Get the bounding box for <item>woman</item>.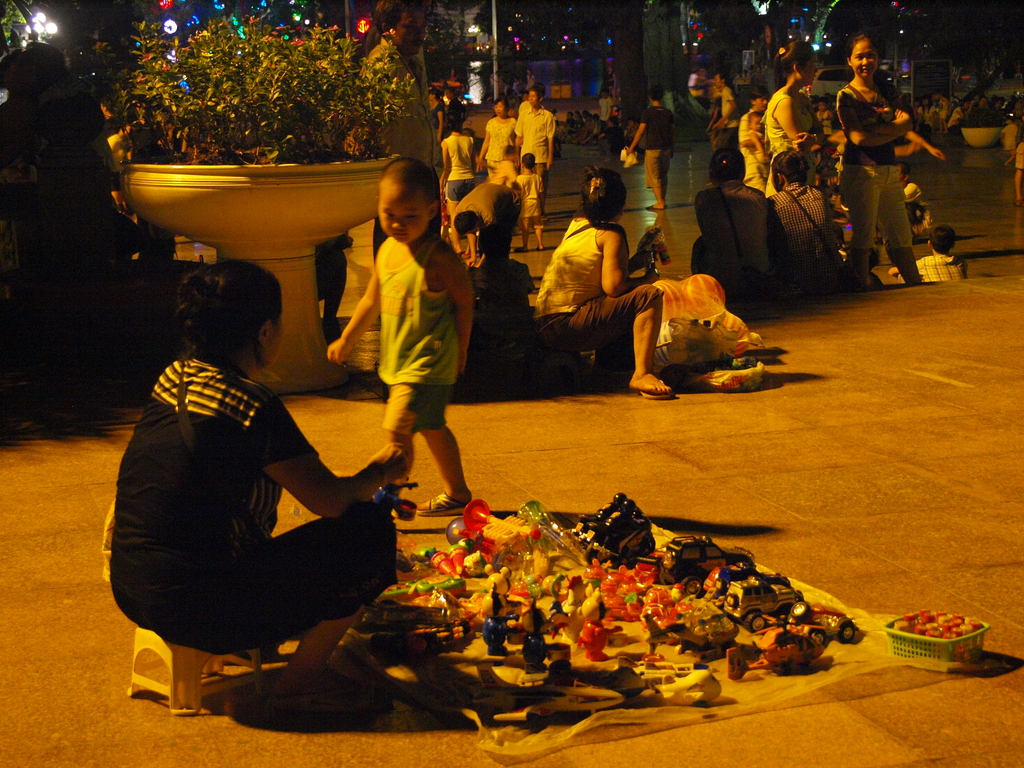
532:164:673:397.
